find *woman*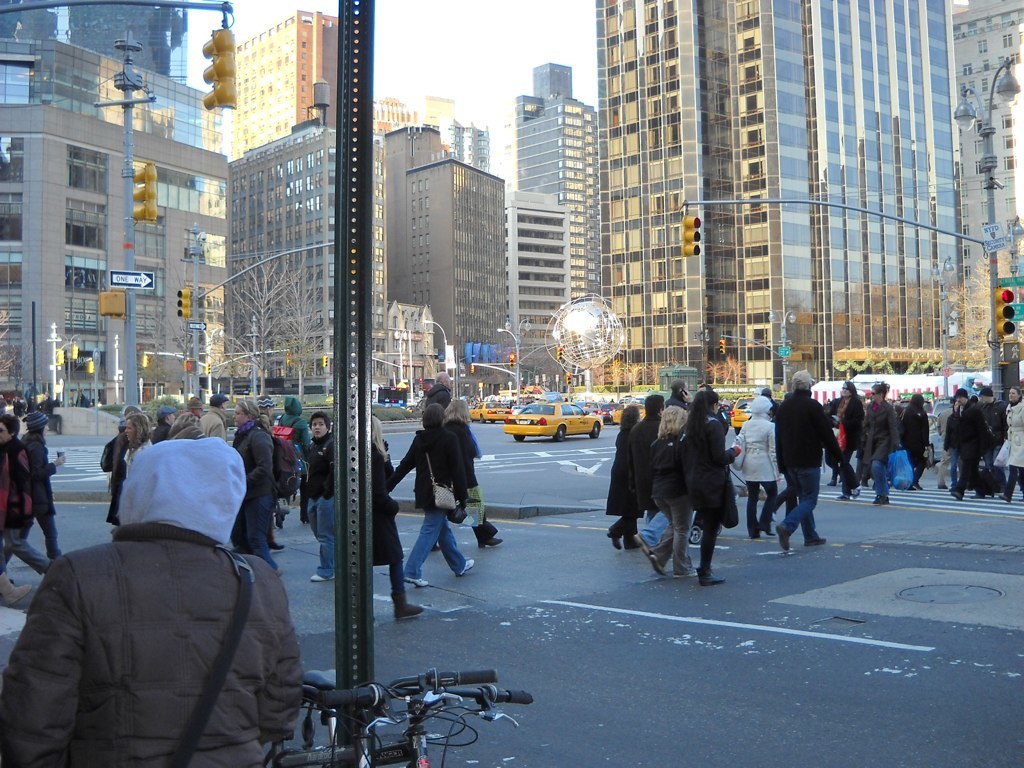
384/400/473/589
